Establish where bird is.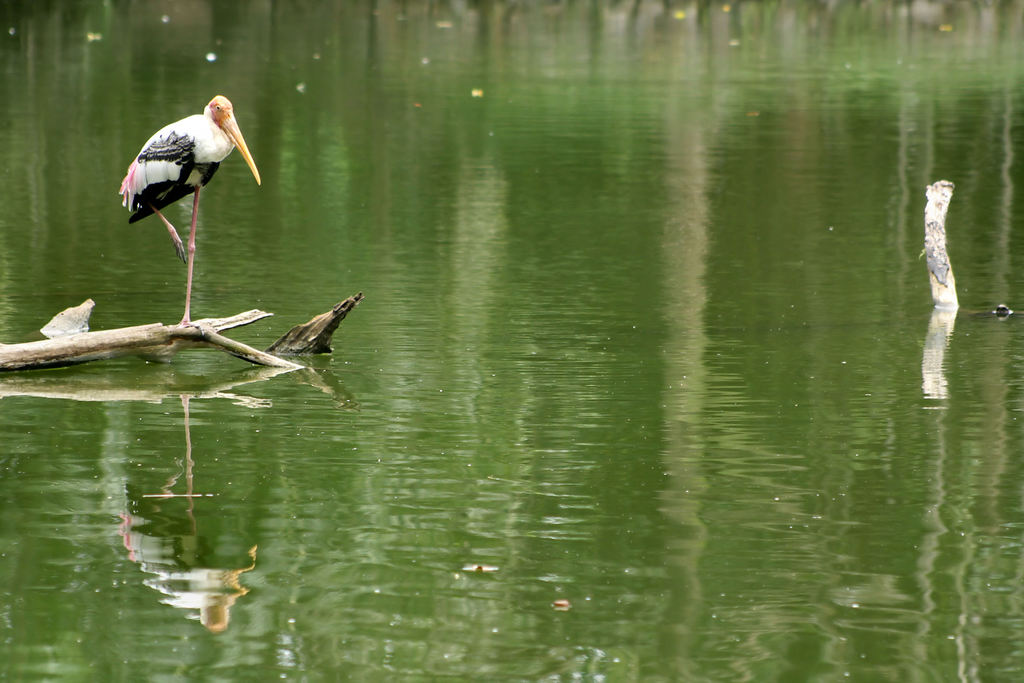
Established at box=[109, 93, 240, 359].
